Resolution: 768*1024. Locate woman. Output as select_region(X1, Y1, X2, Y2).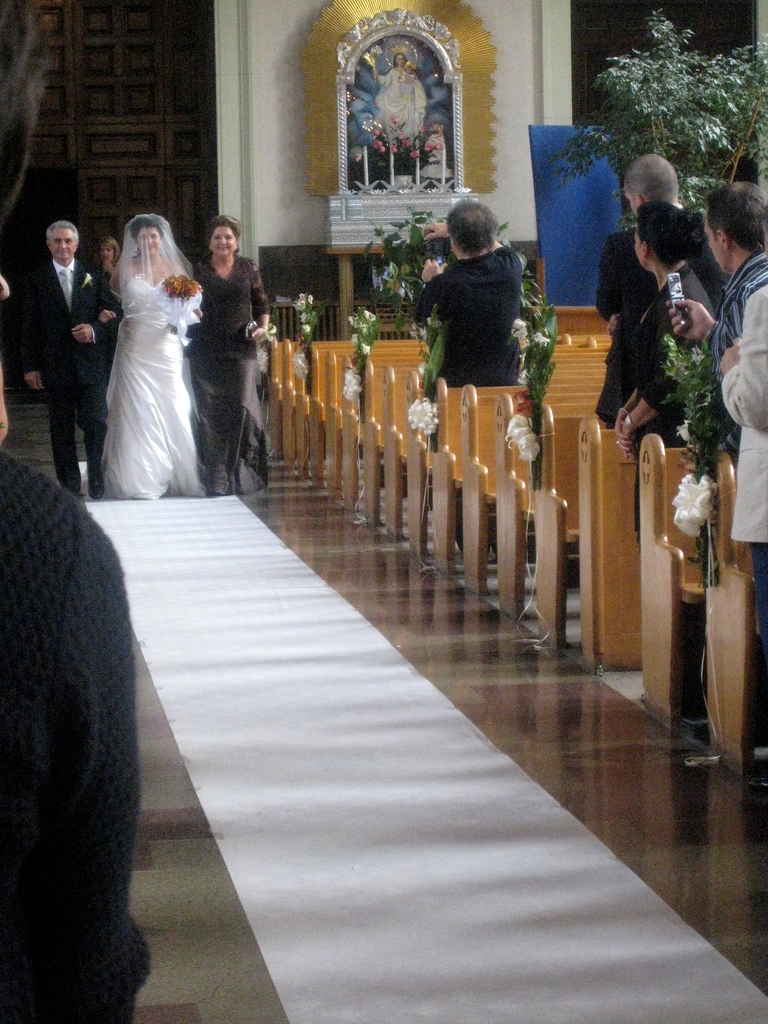
select_region(184, 212, 289, 502).
